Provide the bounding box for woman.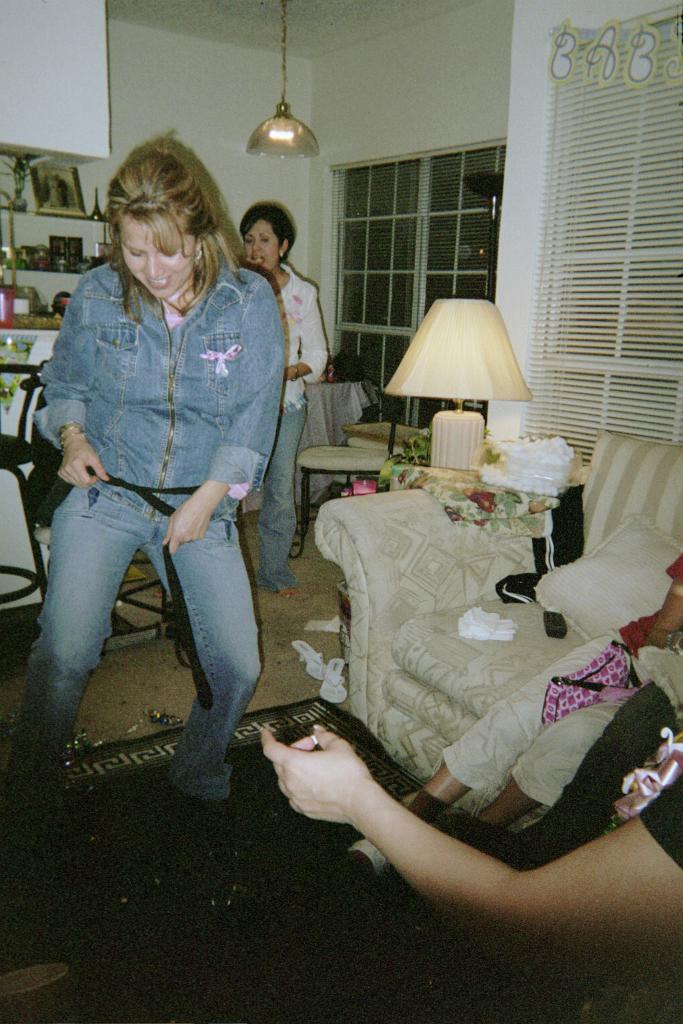
227:199:337:585.
